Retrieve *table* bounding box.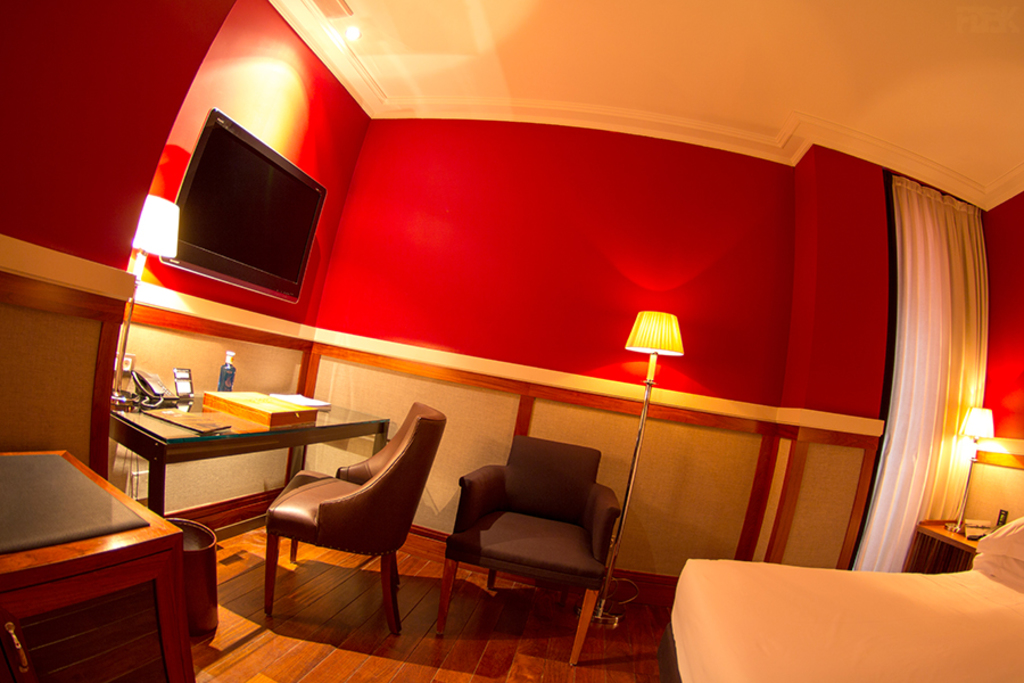
Bounding box: 109 387 396 542.
